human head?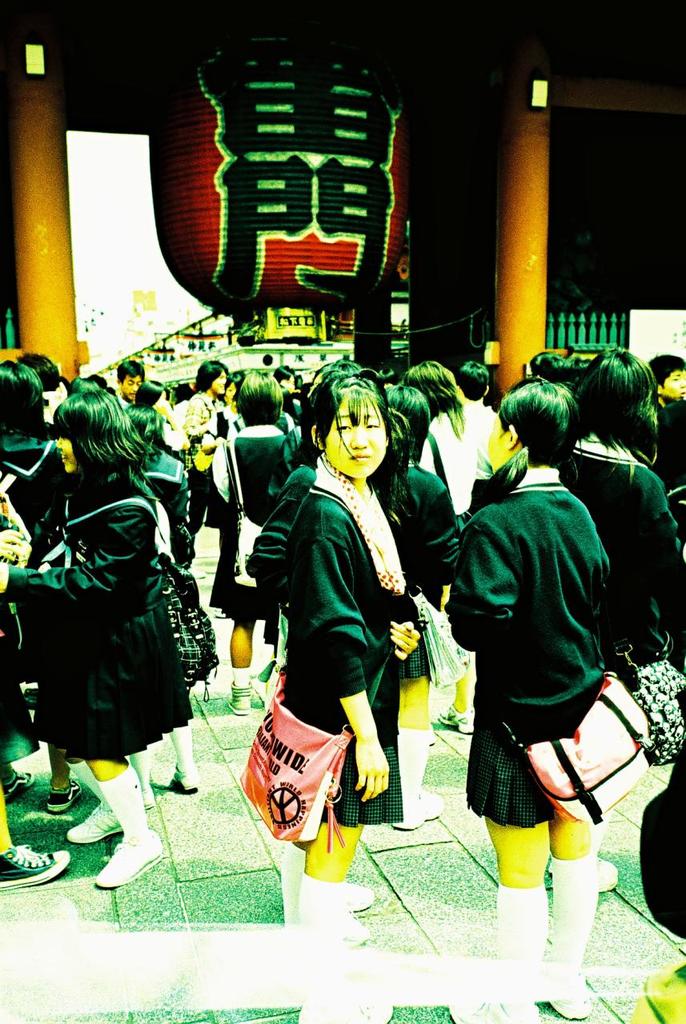
select_region(0, 360, 39, 438)
